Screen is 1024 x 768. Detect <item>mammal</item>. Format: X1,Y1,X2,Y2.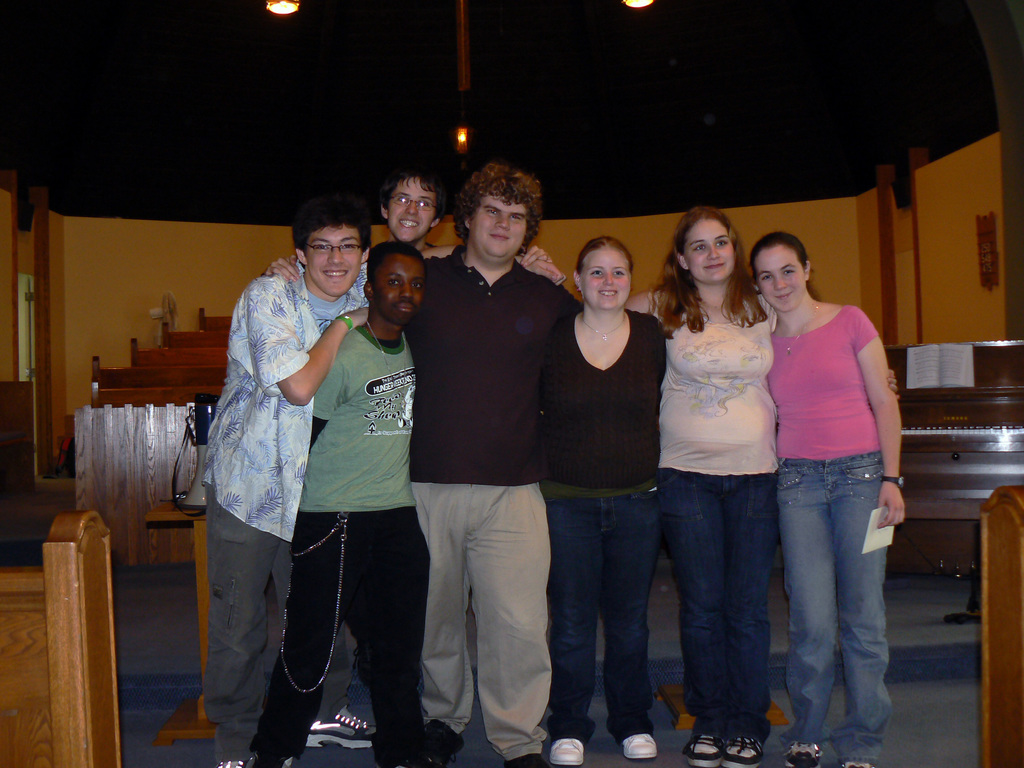
626,204,900,767.
